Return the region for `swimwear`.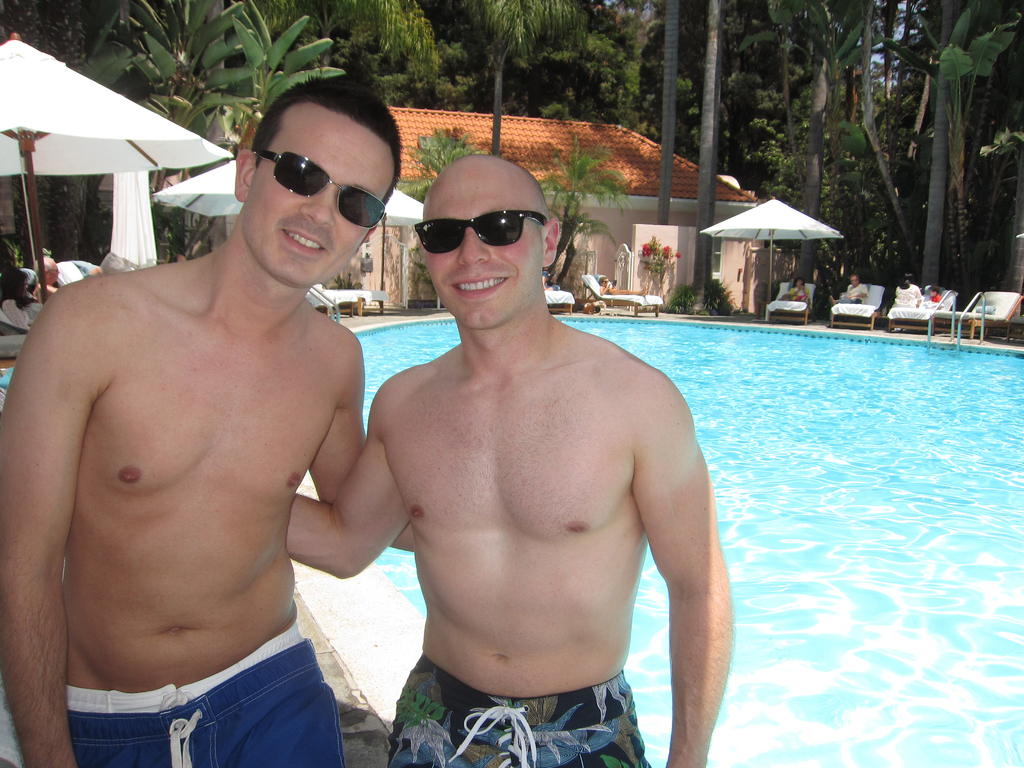
{"x1": 67, "y1": 617, "x2": 348, "y2": 767}.
